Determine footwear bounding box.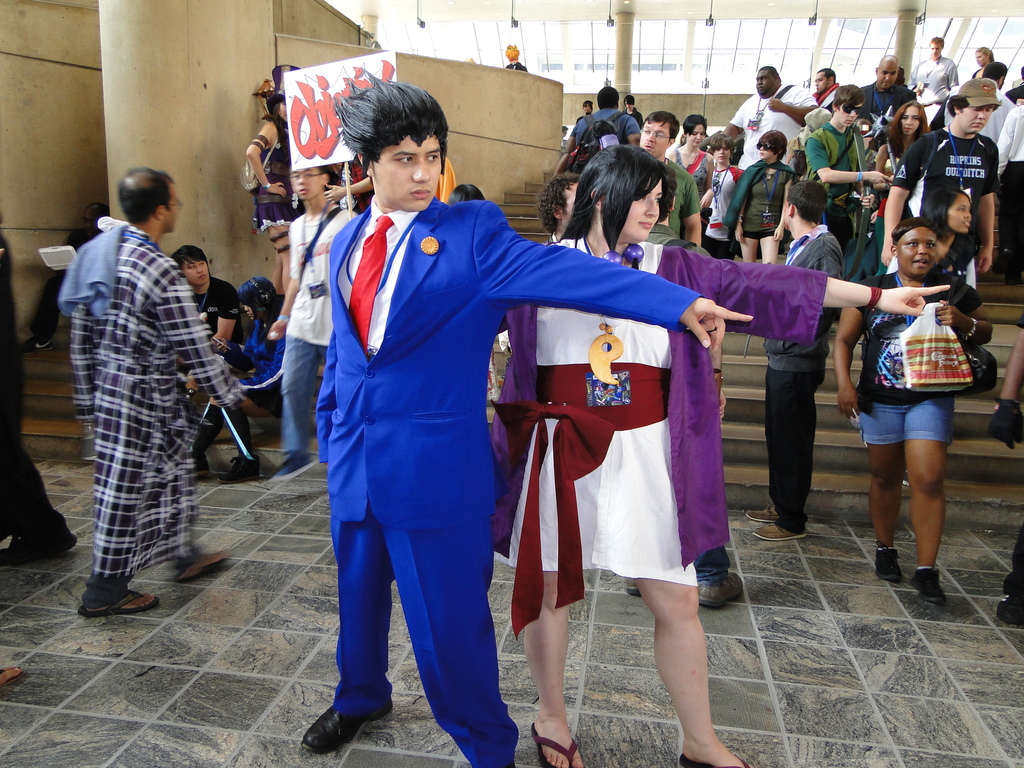
Determined: locate(21, 339, 57, 356).
